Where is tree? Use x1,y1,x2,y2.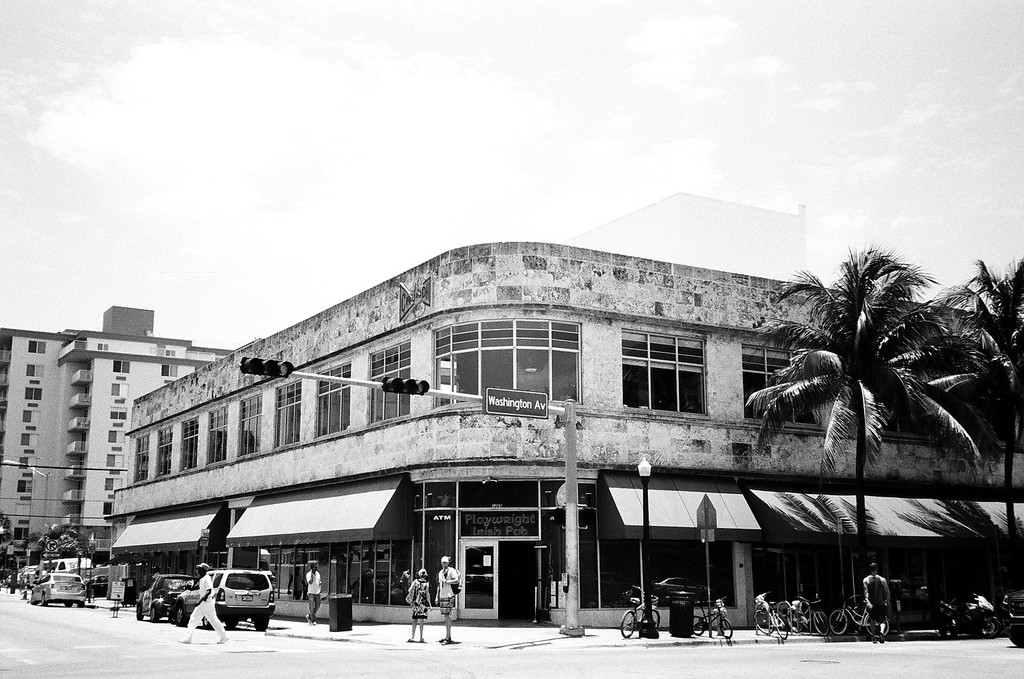
0,510,16,565.
